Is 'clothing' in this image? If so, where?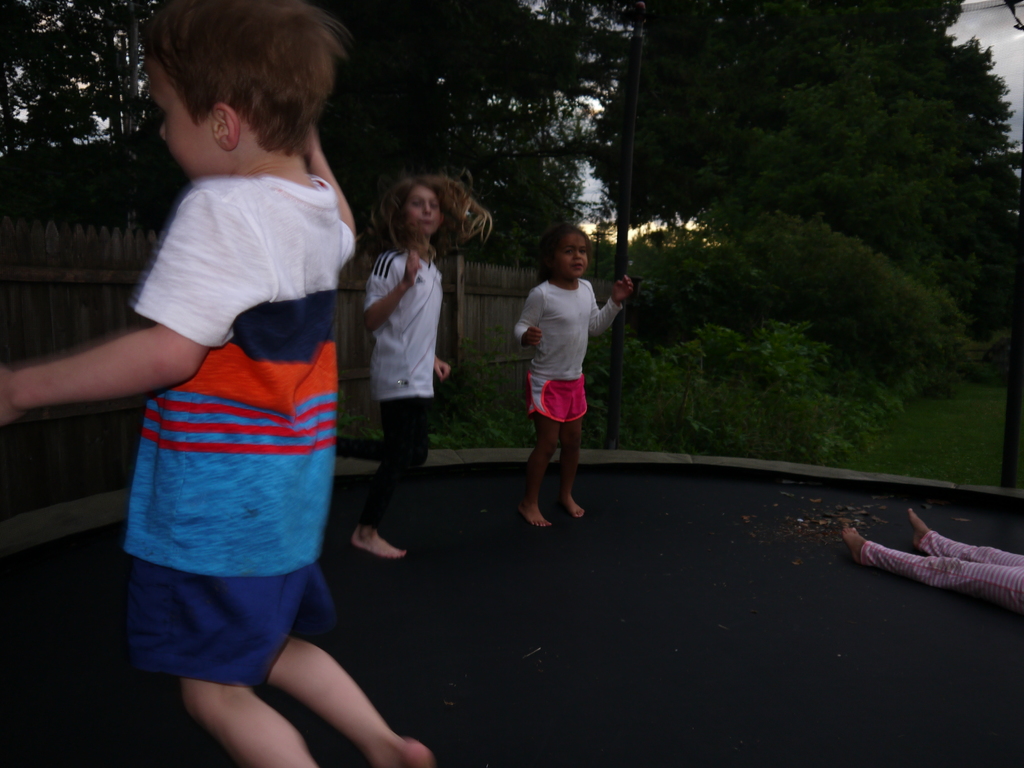
Yes, at {"x1": 516, "y1": 266, "x2": 620, "y2": 429}.
